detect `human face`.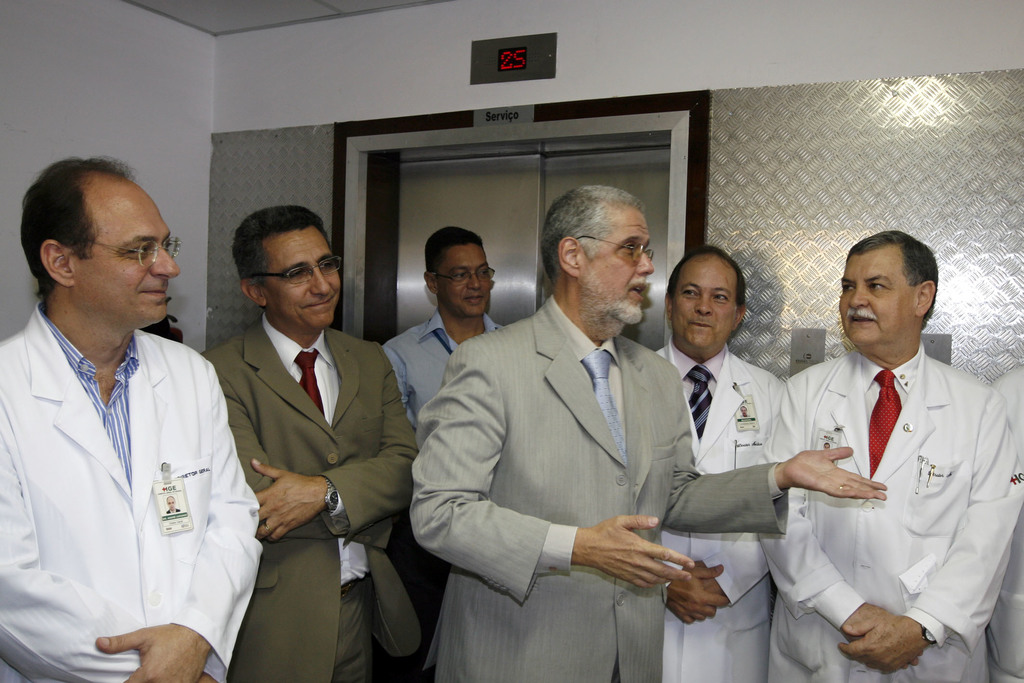
Detected at [left=74, top=184, right=177, bottom=318].
